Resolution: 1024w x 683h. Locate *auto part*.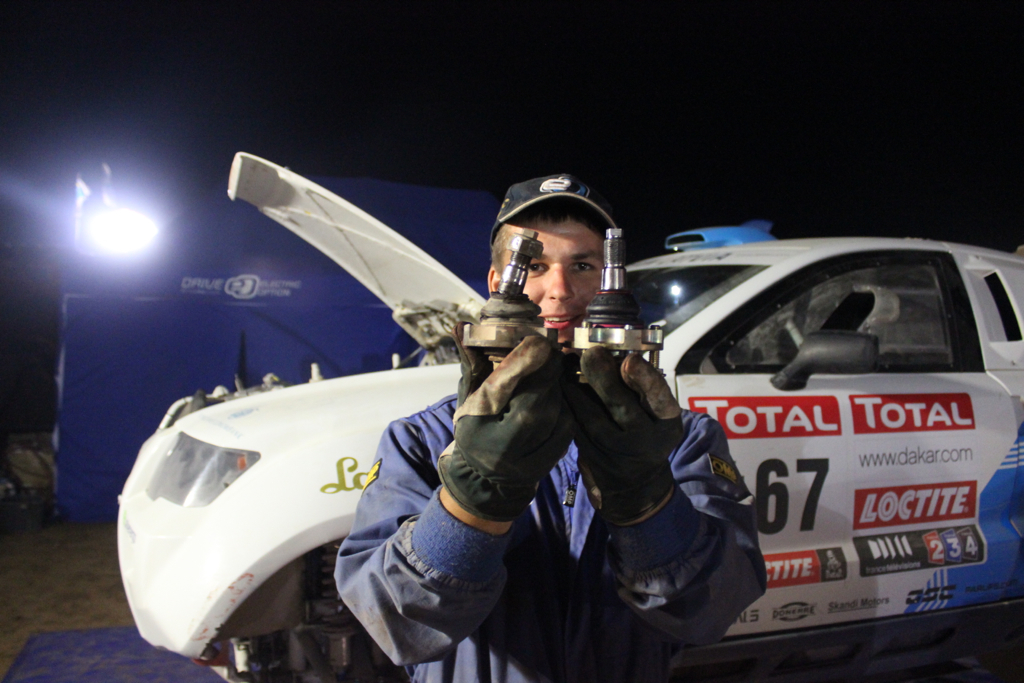
{"x1": 766, "y1": 330, "x2": 879, "y2": 391}.
